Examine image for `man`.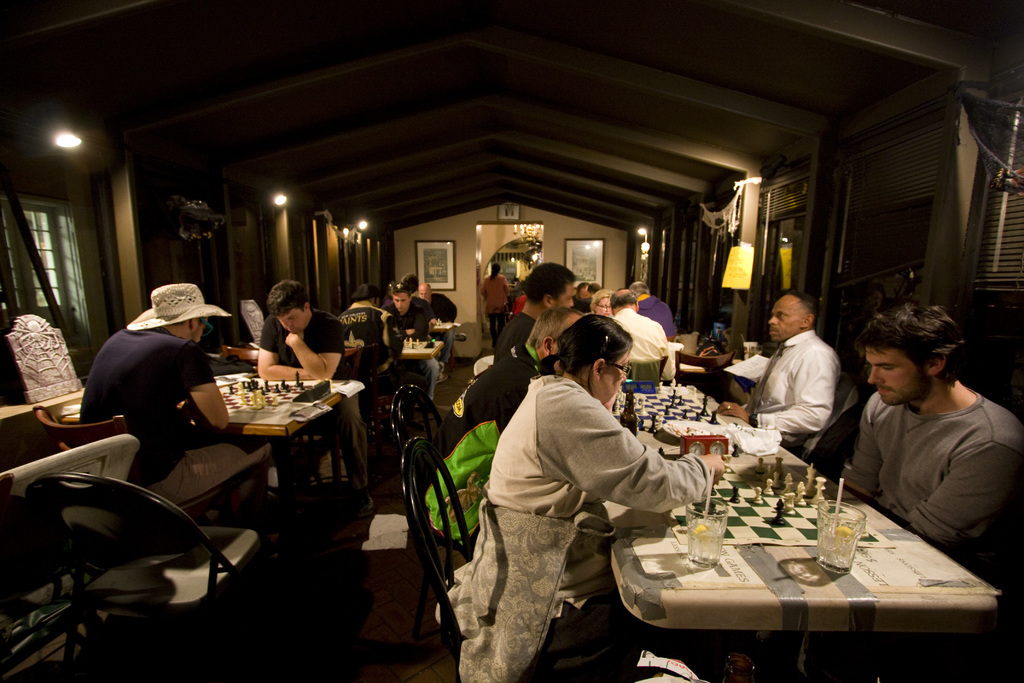
Examination result: 417:281:461:384.
